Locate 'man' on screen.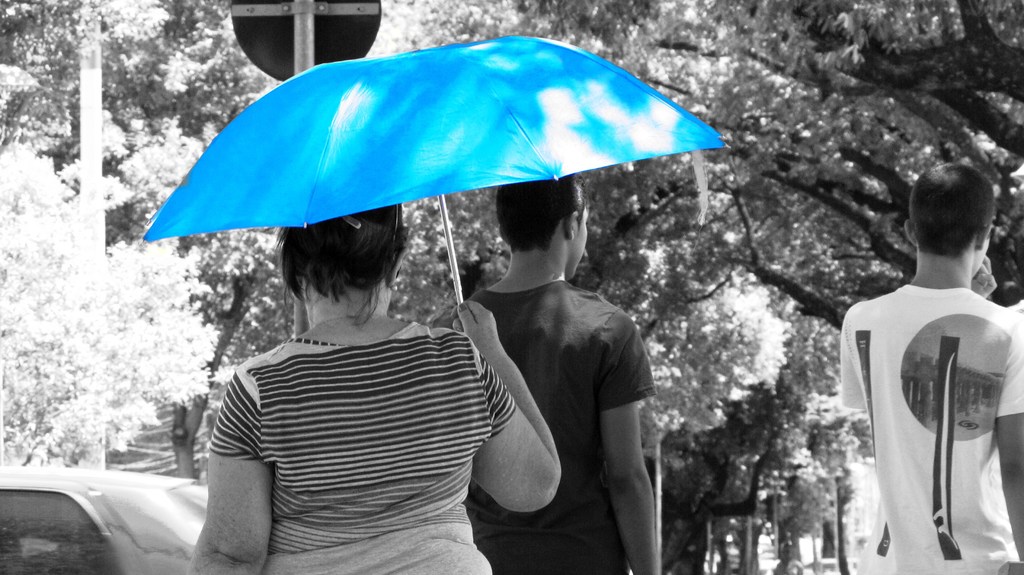
On screen at box=[838, 161, 1023, 574].
